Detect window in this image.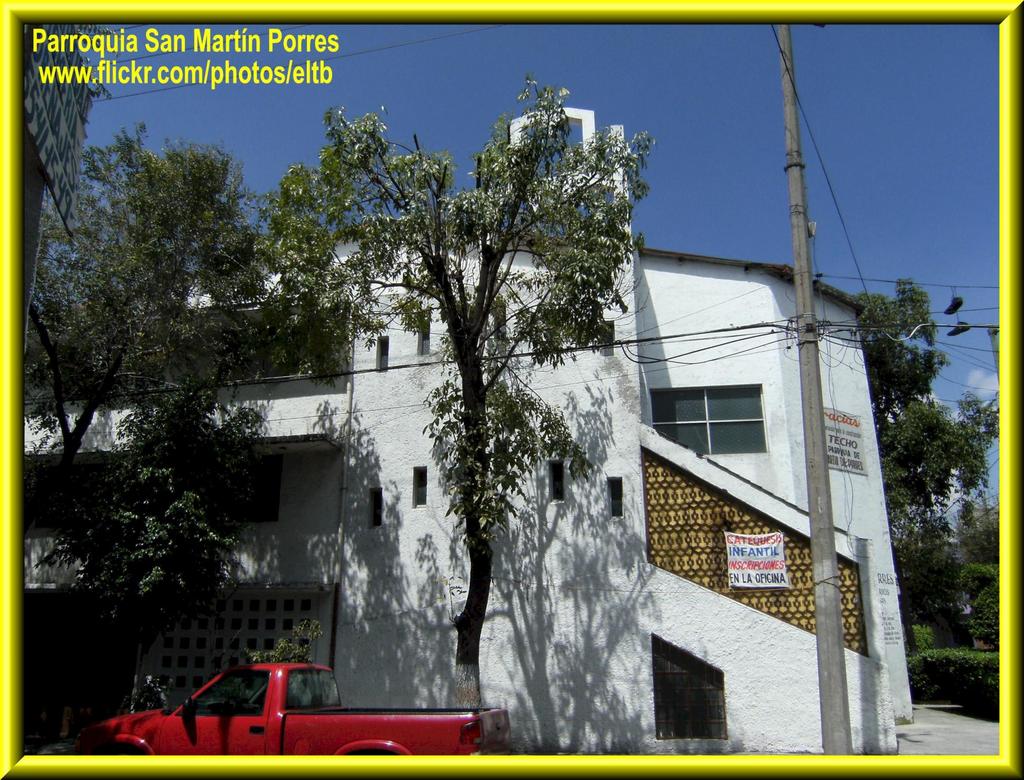
Detection: [550,460,564,502].
